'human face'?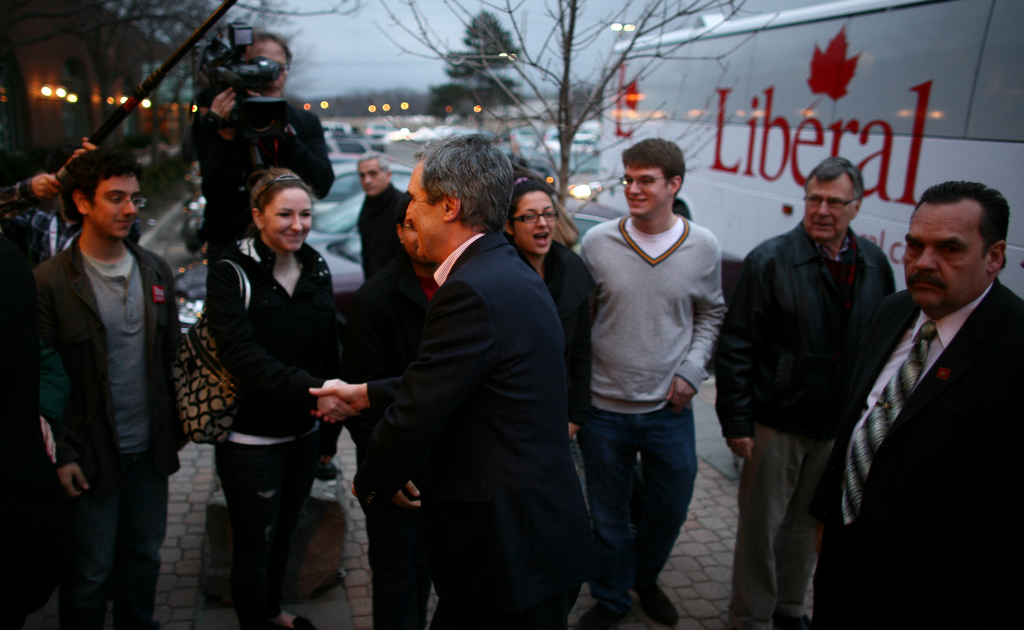
404:216:417:259
